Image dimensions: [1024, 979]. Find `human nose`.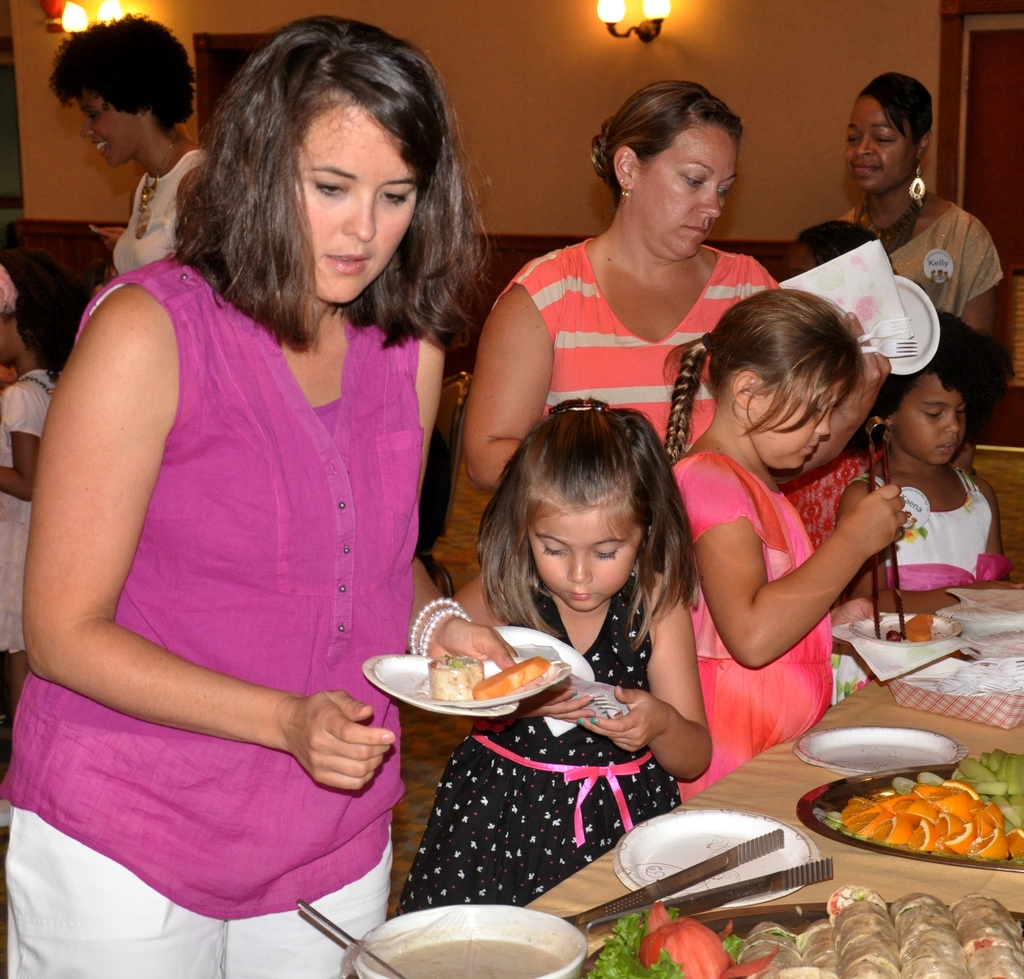
(left=79, top=115, right=96, bottom=139).
